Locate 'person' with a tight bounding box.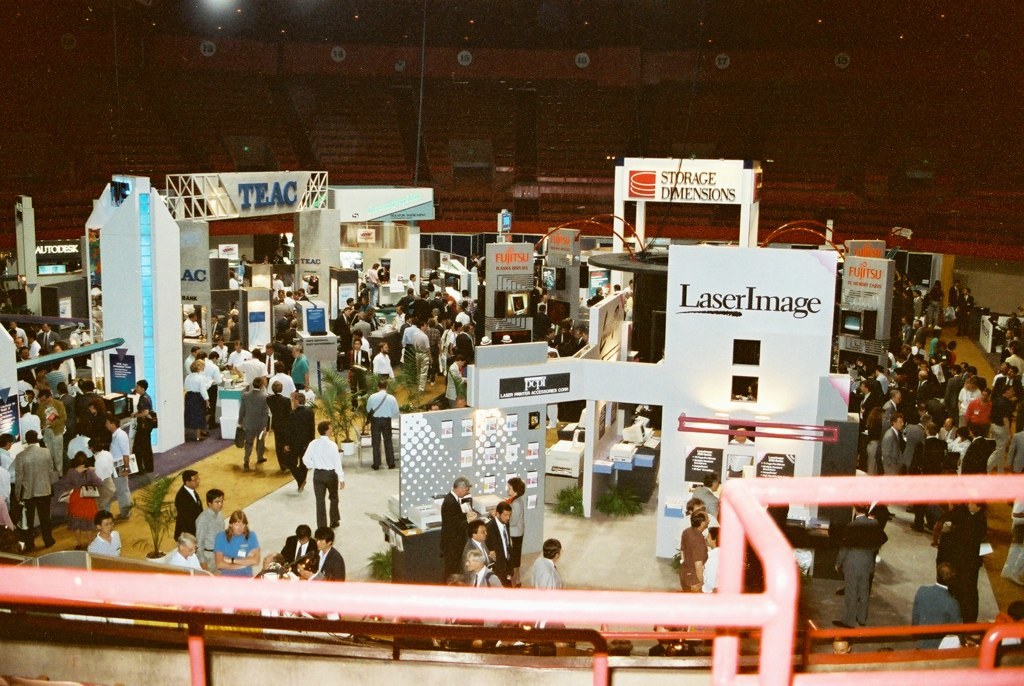
left=529, top=284, right=543, bottom=315.
